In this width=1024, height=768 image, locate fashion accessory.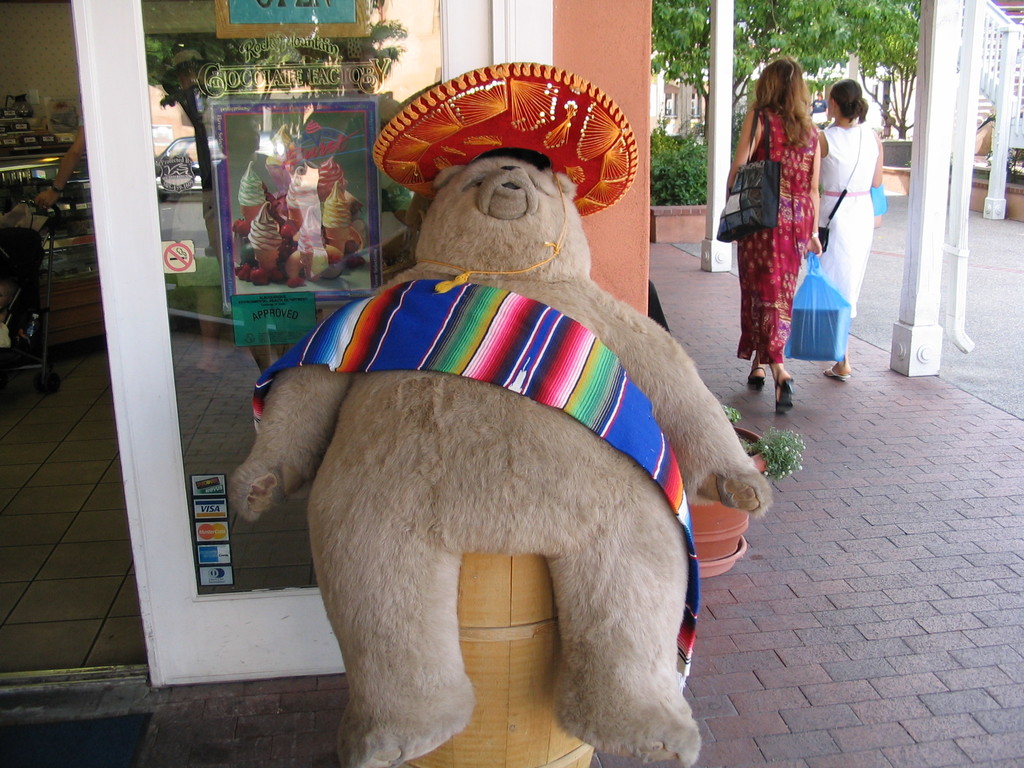
Bounding box: <region>371, 61, 640, 216</region>.
